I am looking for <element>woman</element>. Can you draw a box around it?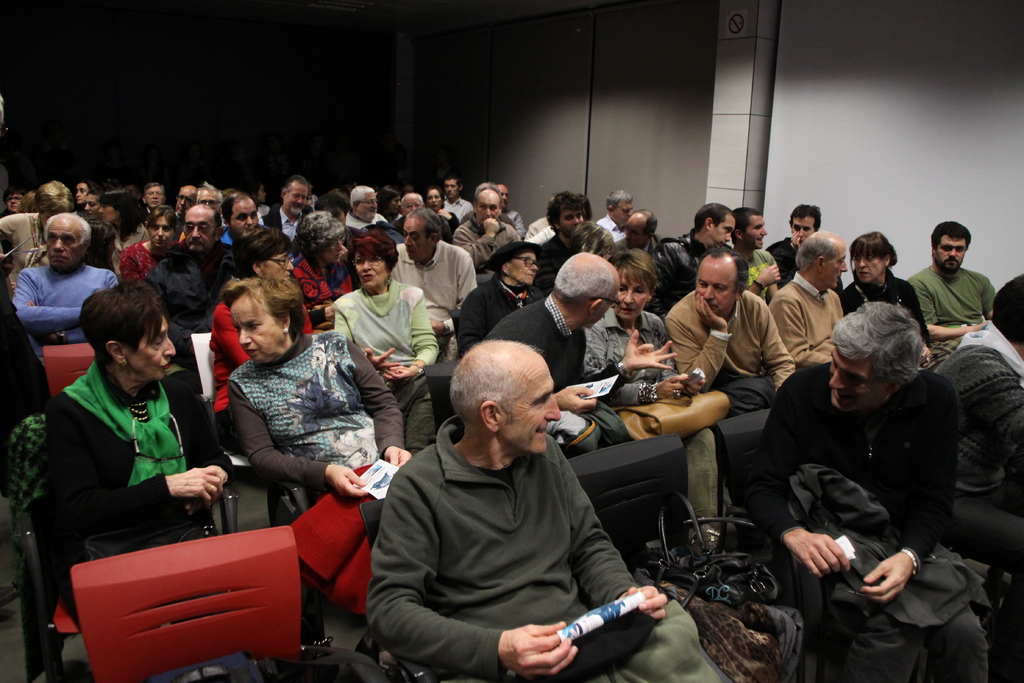
Sure, the bounding box is pyautogui.locateOnScreen(844, 232, 935, 363).
